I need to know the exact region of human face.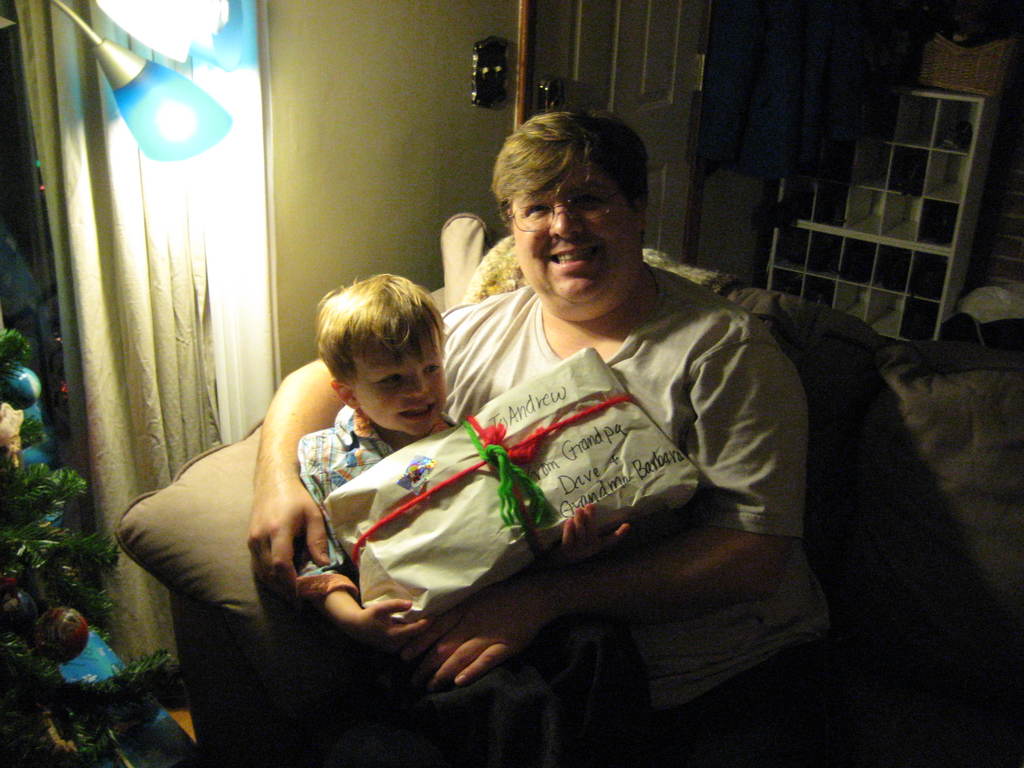
Region: 512:155:634:302.
